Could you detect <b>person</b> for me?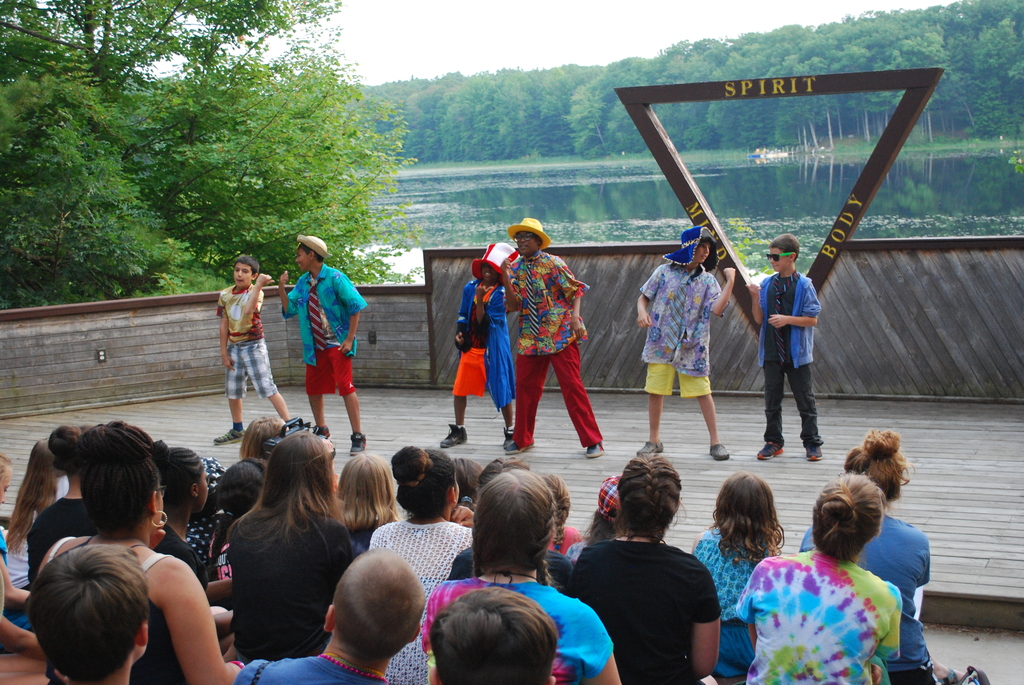
Detection result: bbox(568, 452, 718, 684).
